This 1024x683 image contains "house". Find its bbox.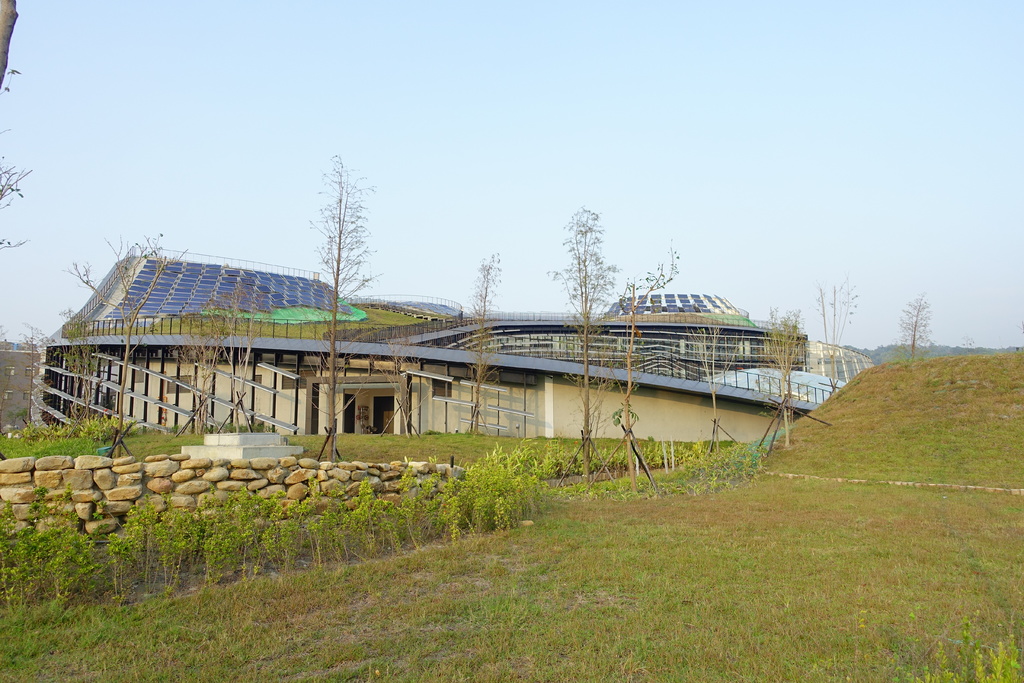
30, 247, 879, 466.
